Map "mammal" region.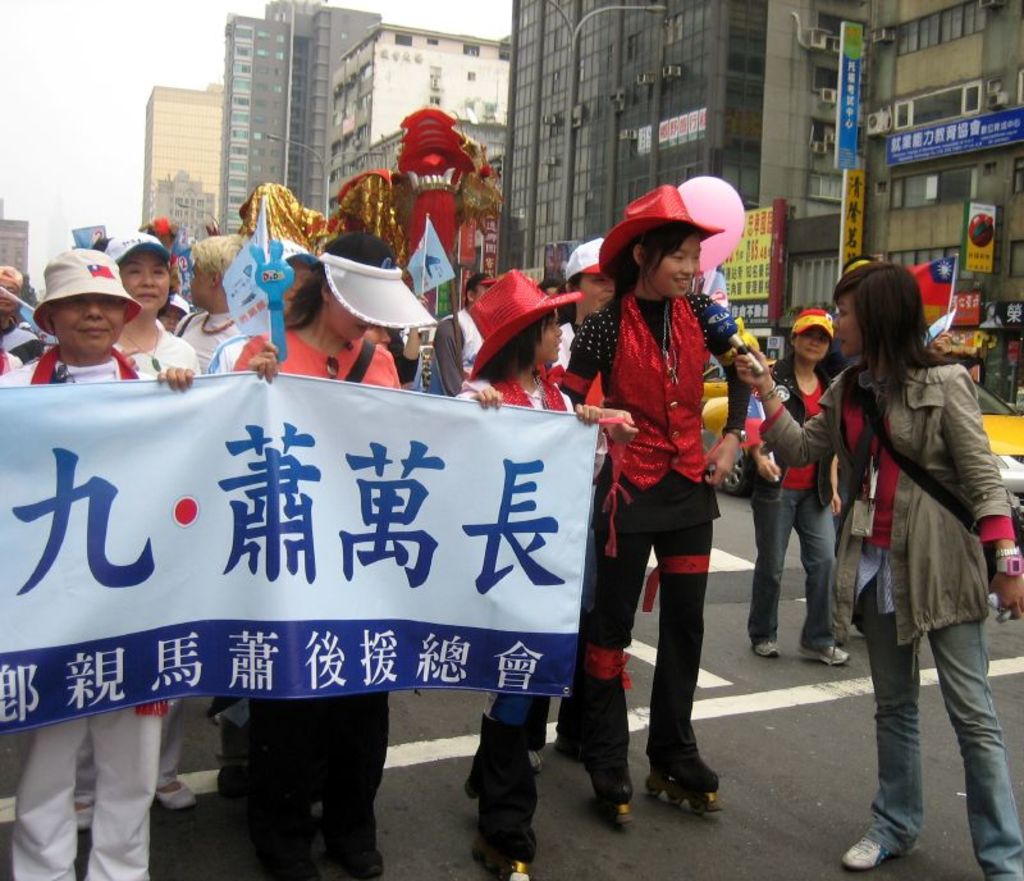
Mapped to 205 255 324 379.
